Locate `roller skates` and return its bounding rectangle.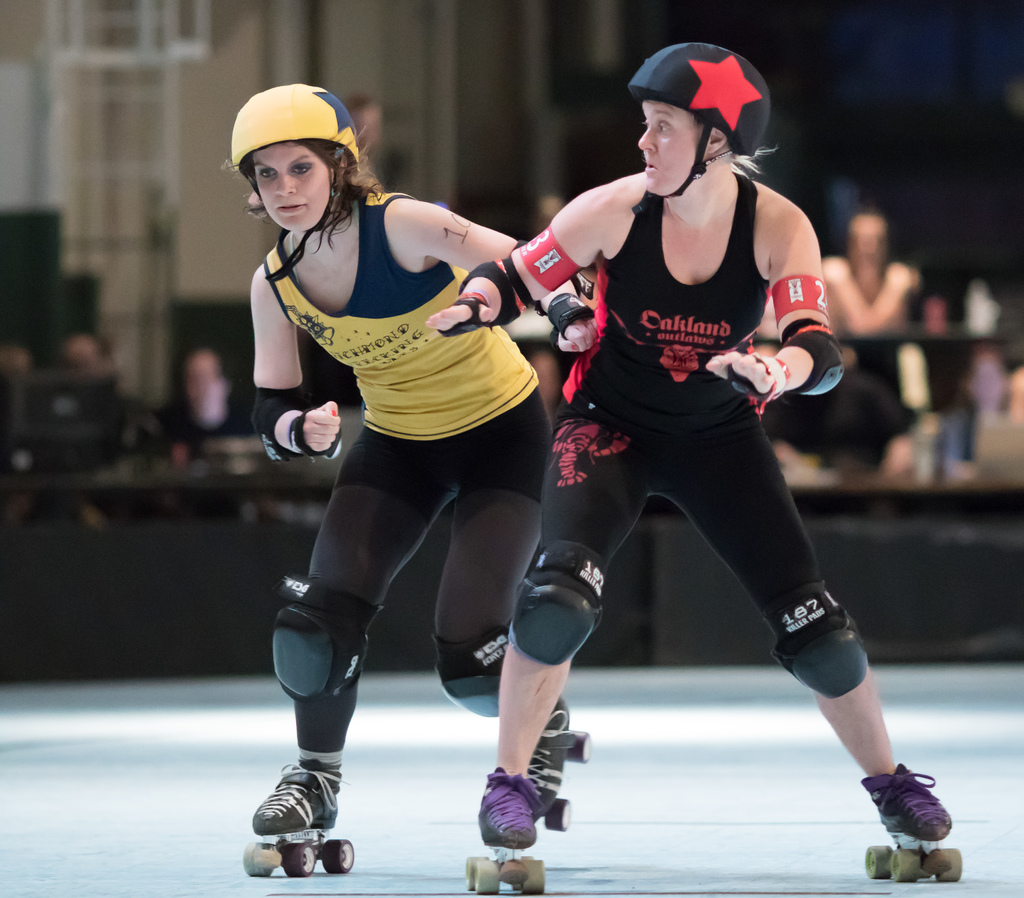
464:766:543:895.
